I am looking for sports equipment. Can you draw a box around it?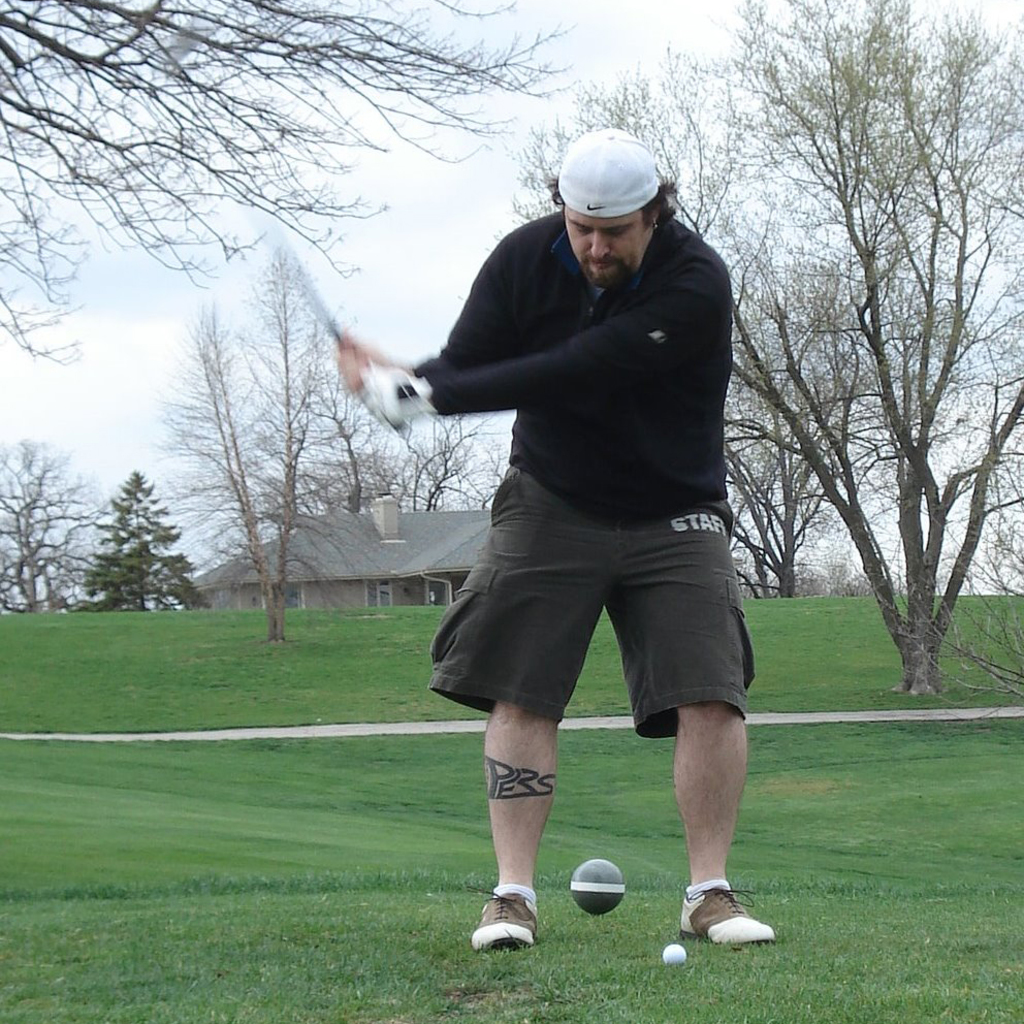
Sure, the bounding box is (469, 885, 540, 947).
